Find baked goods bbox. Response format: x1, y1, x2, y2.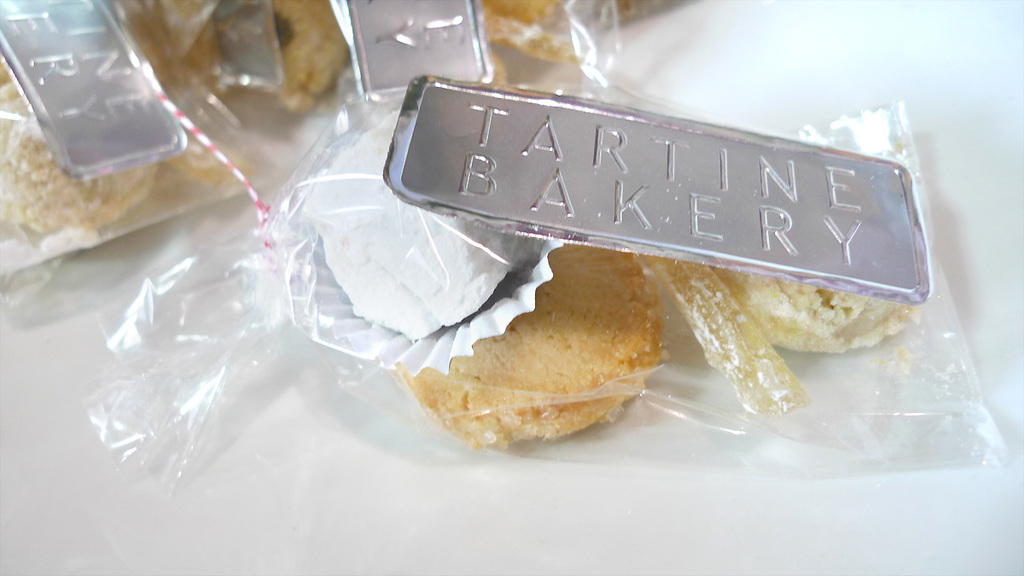
641, 254, 811, 421.
